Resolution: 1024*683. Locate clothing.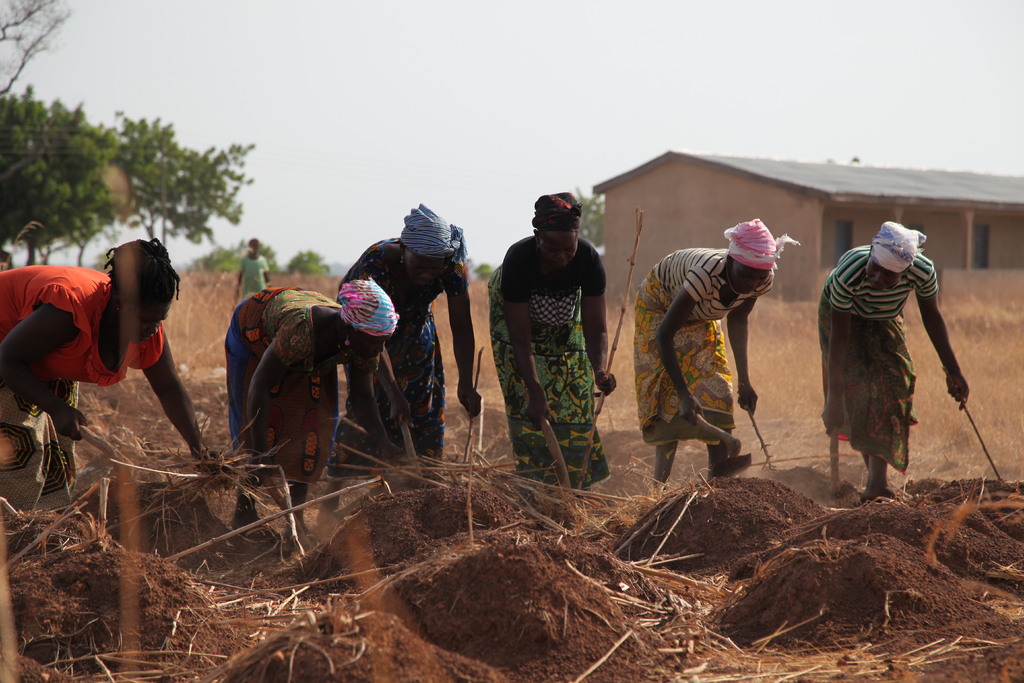
335,202,470,454.
